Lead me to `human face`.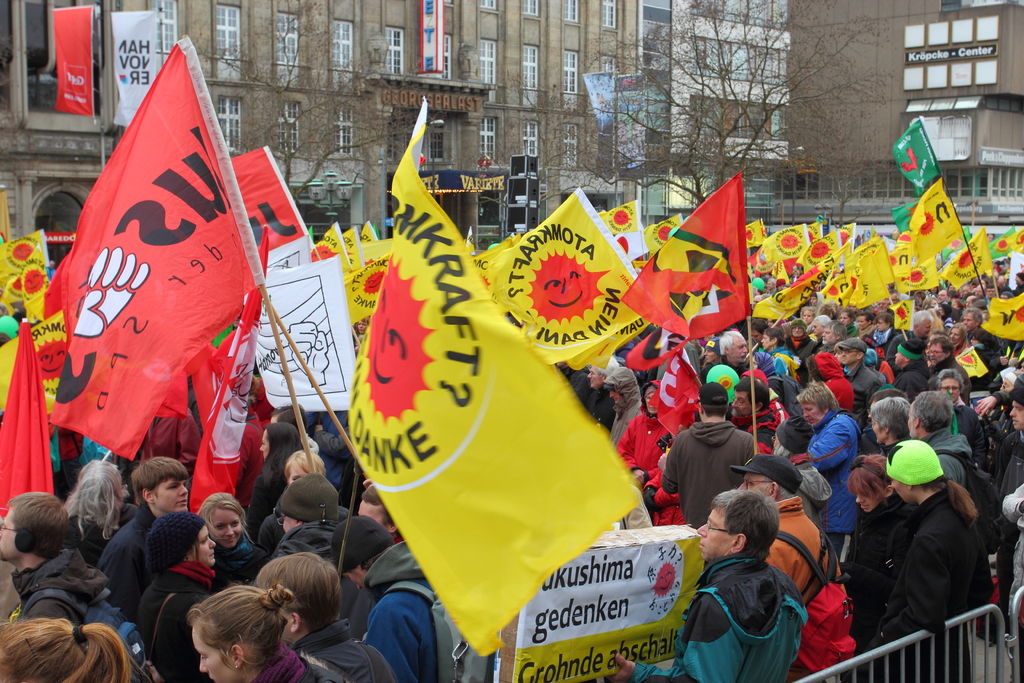
Lead to 727/333/749/365.
